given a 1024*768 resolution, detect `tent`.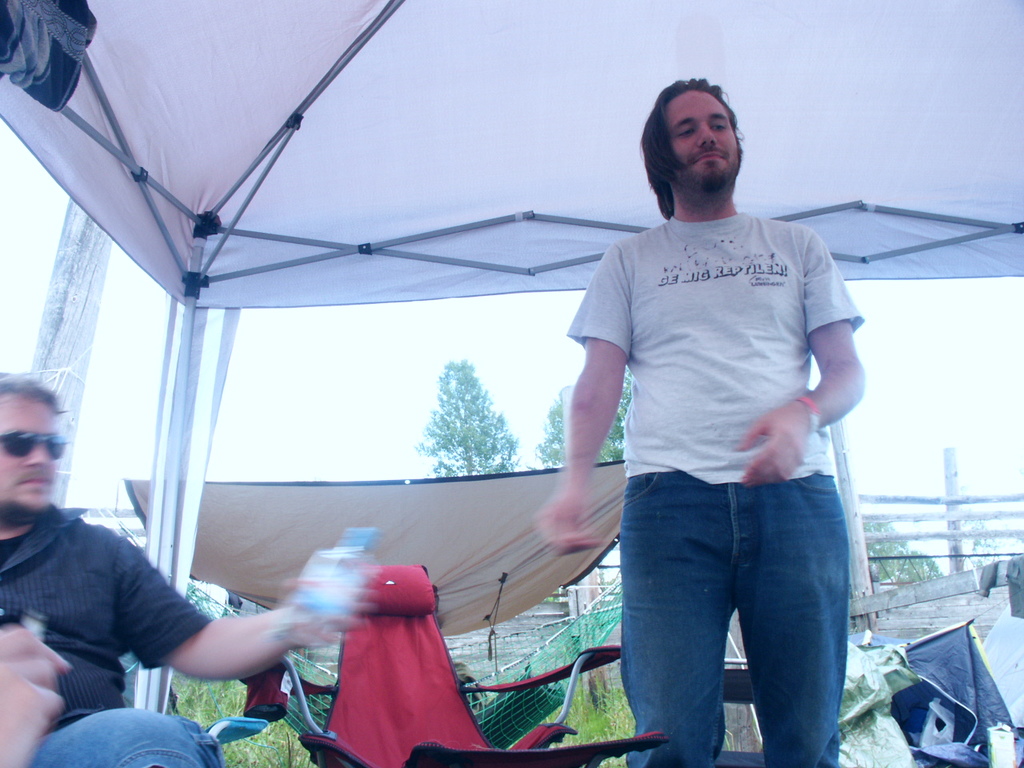
detection(218, 428, 663, 674).
